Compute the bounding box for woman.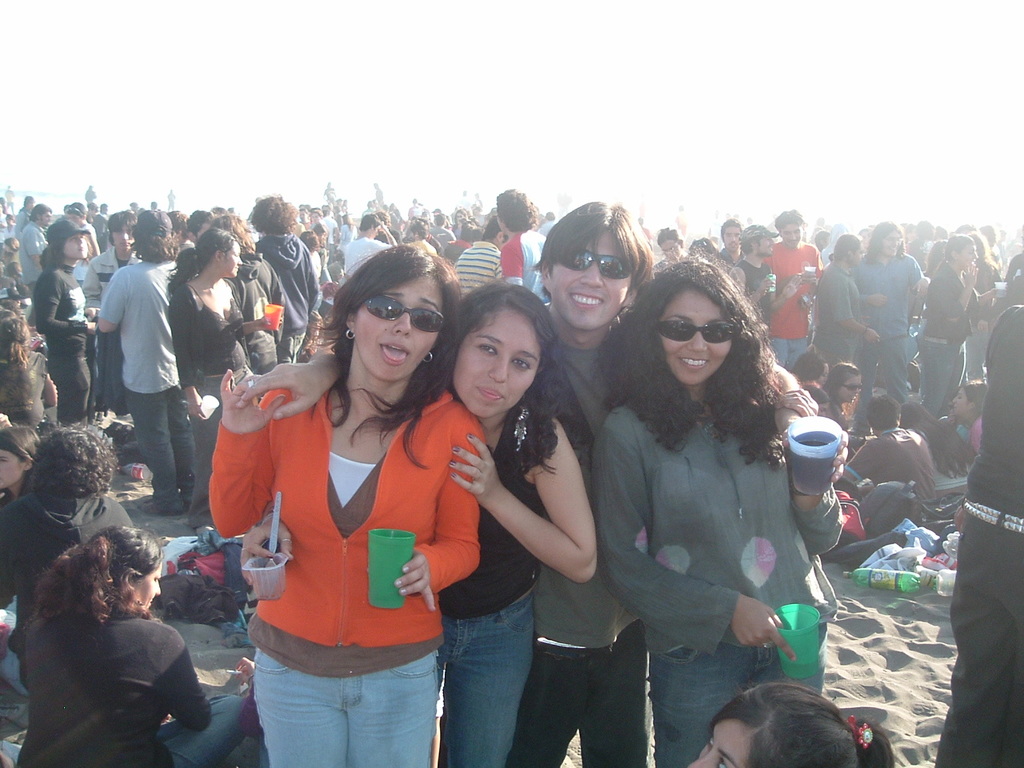
l=678, t=683, r=899, b=767.
